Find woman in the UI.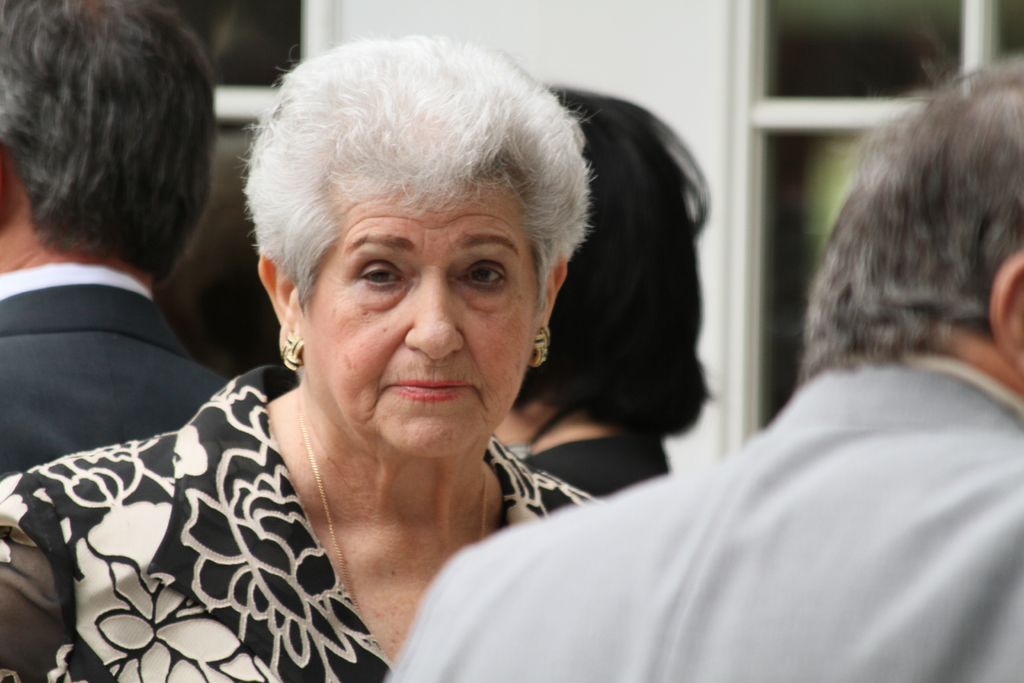
UI element at 0:31:602:682.
